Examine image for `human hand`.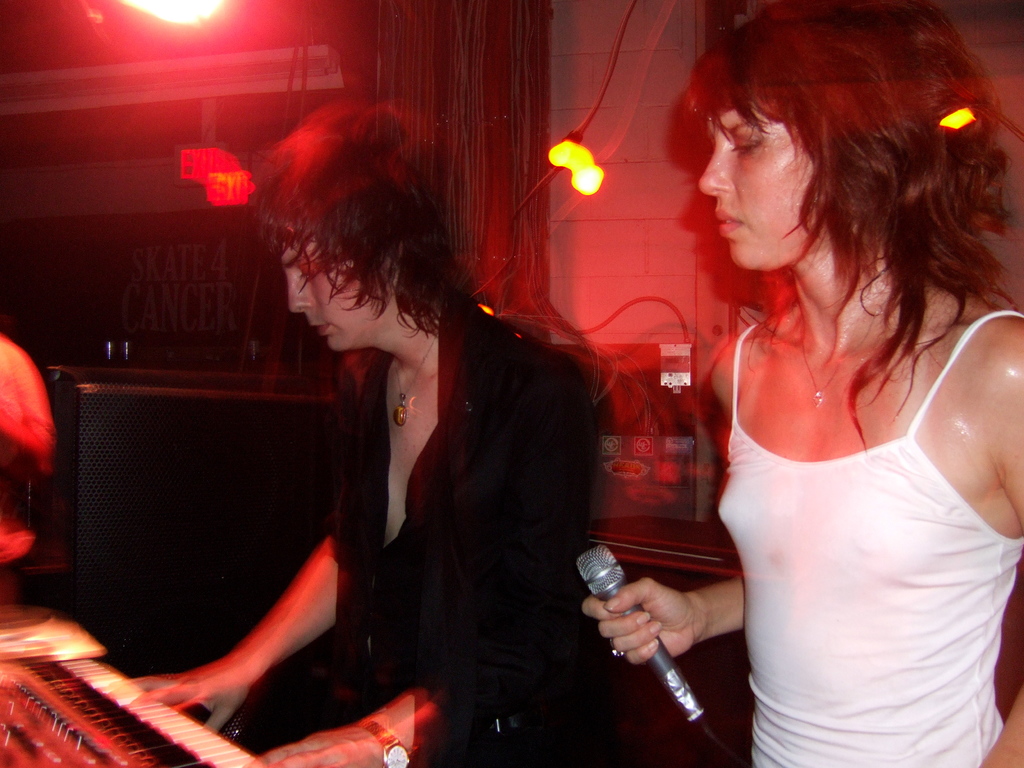
Examination result: bbox=[573, 556, 748, 686].
